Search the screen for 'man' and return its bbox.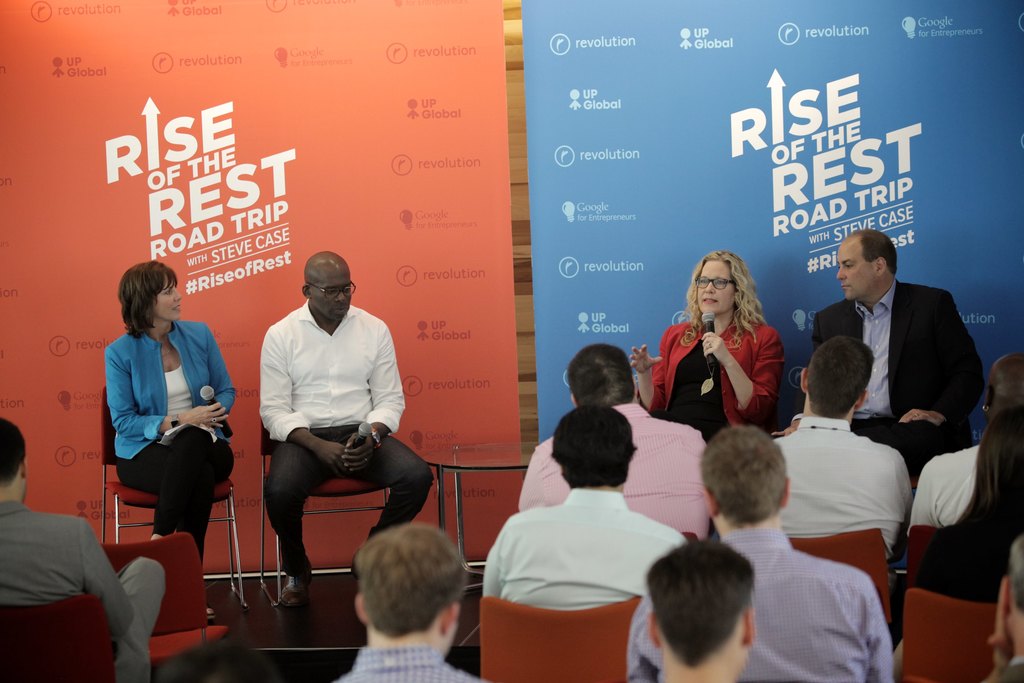
Found: l=810, t=229, r=993, b=502.
